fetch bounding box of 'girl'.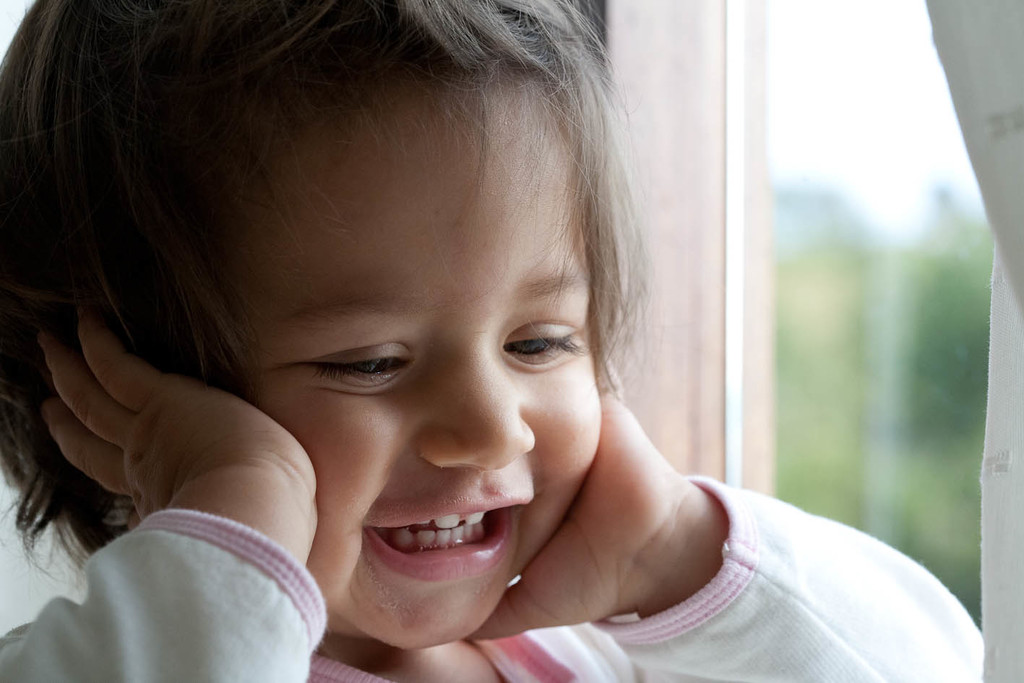
Bbox: rect(0, 0, 987, 682).
